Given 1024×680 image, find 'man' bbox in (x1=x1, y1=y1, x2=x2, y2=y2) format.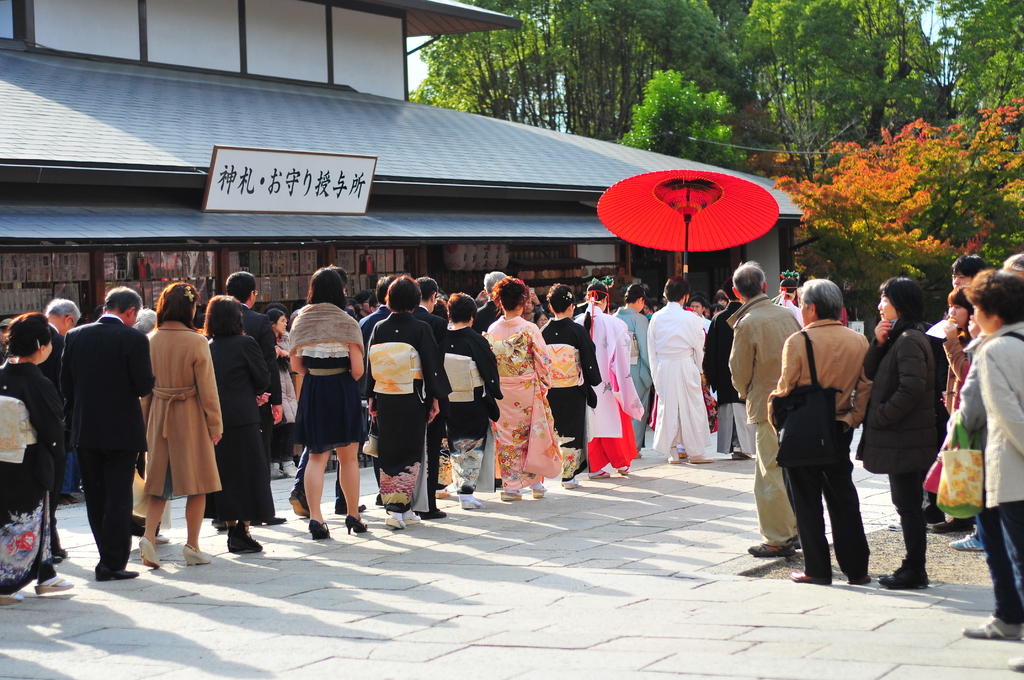
(x1=728, y1=256, x2=806, y2=556).
